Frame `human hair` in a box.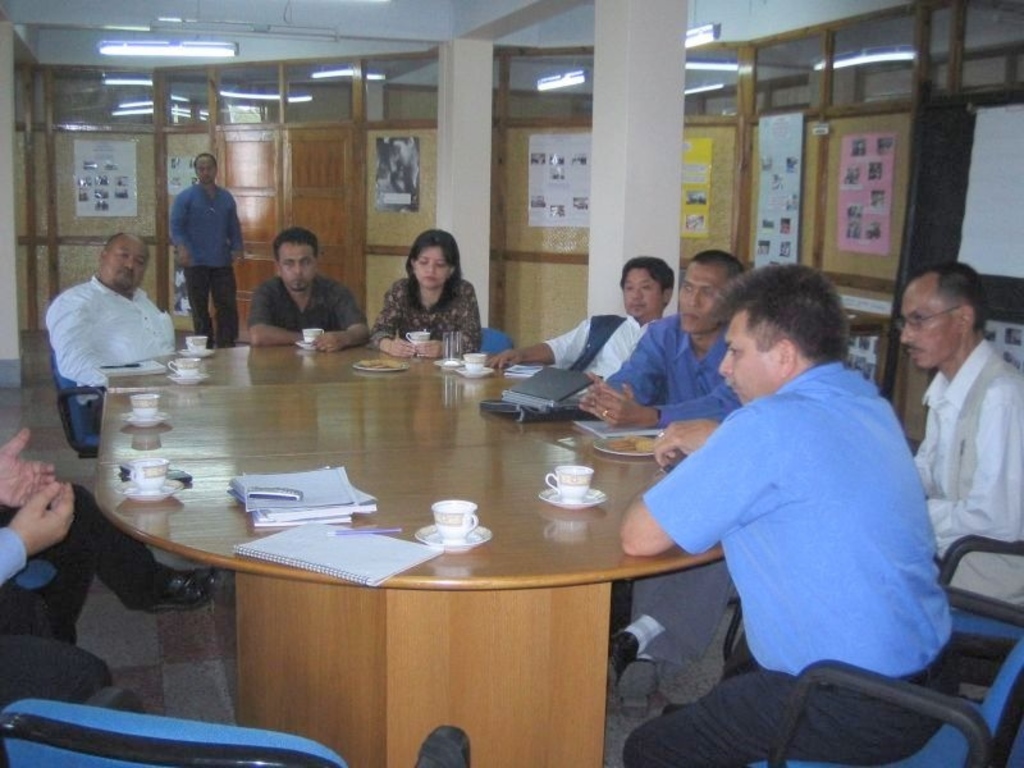
box(404, 225, 463, 312).
